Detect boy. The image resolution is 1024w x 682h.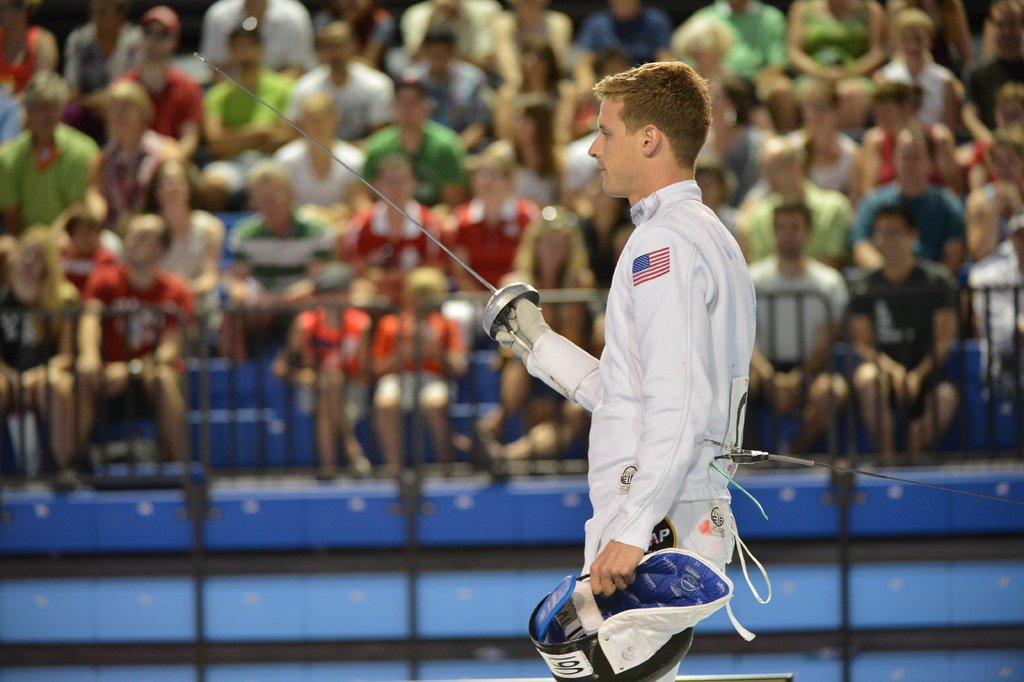
(364, 260, 475, 478).
